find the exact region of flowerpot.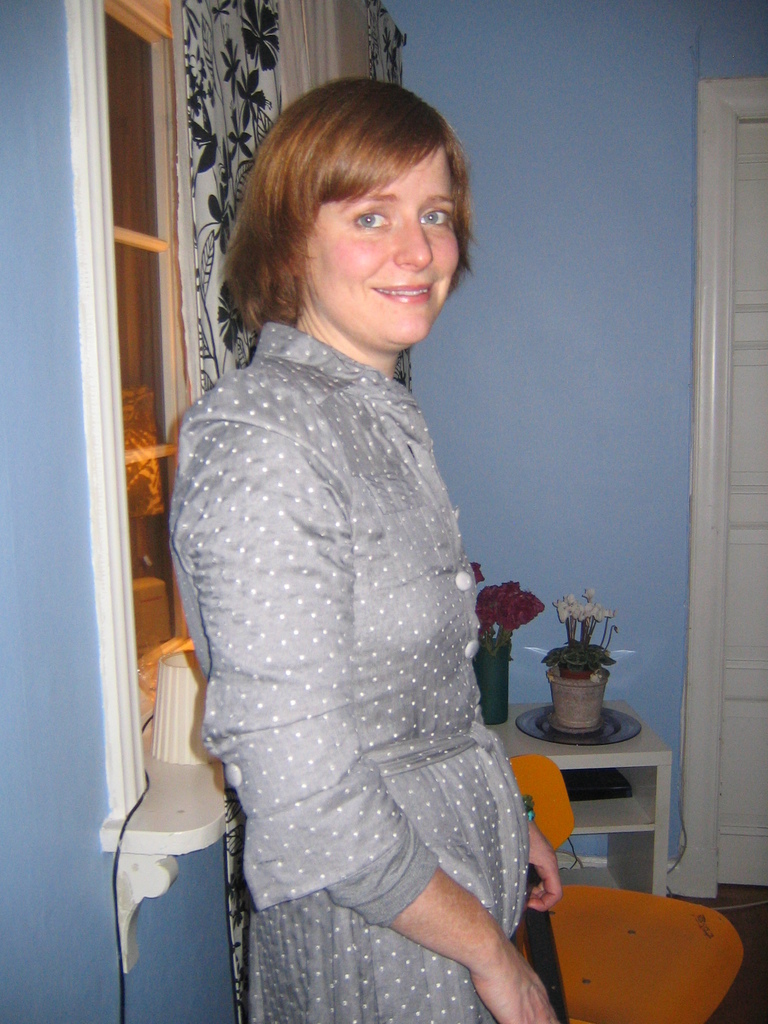
Exact region: [474,630,513,723].
